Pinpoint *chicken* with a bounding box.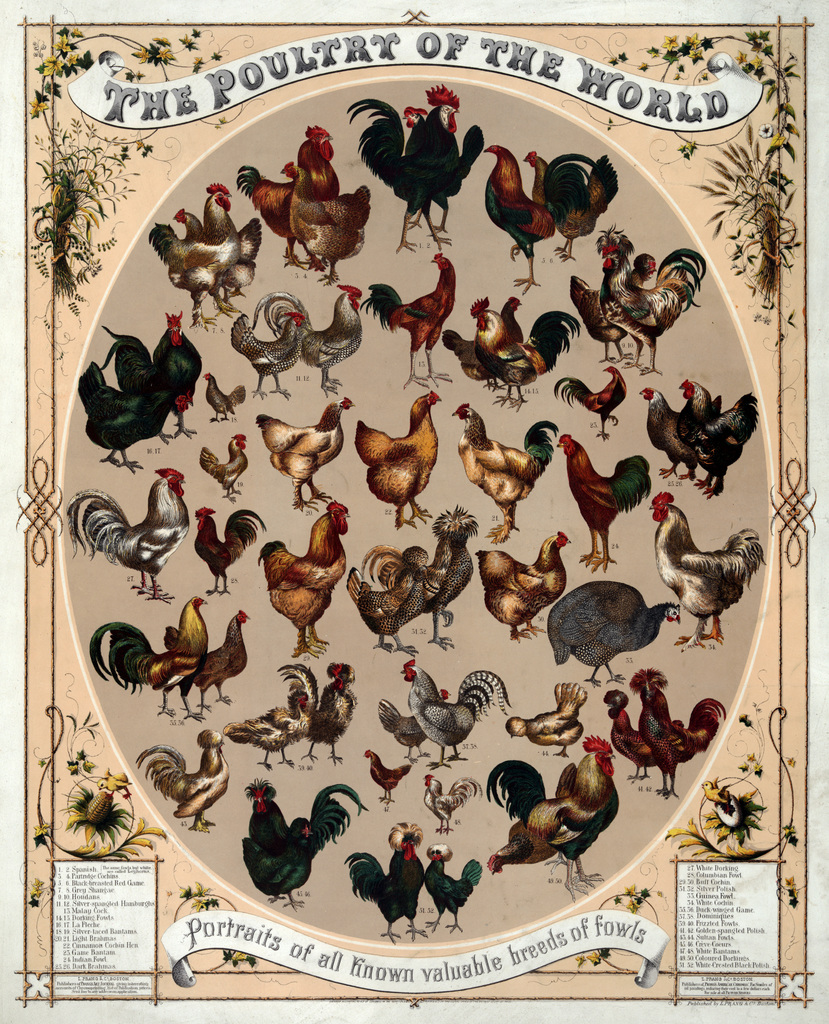
<bbox>60, 460, 190, 611</bbox>.
